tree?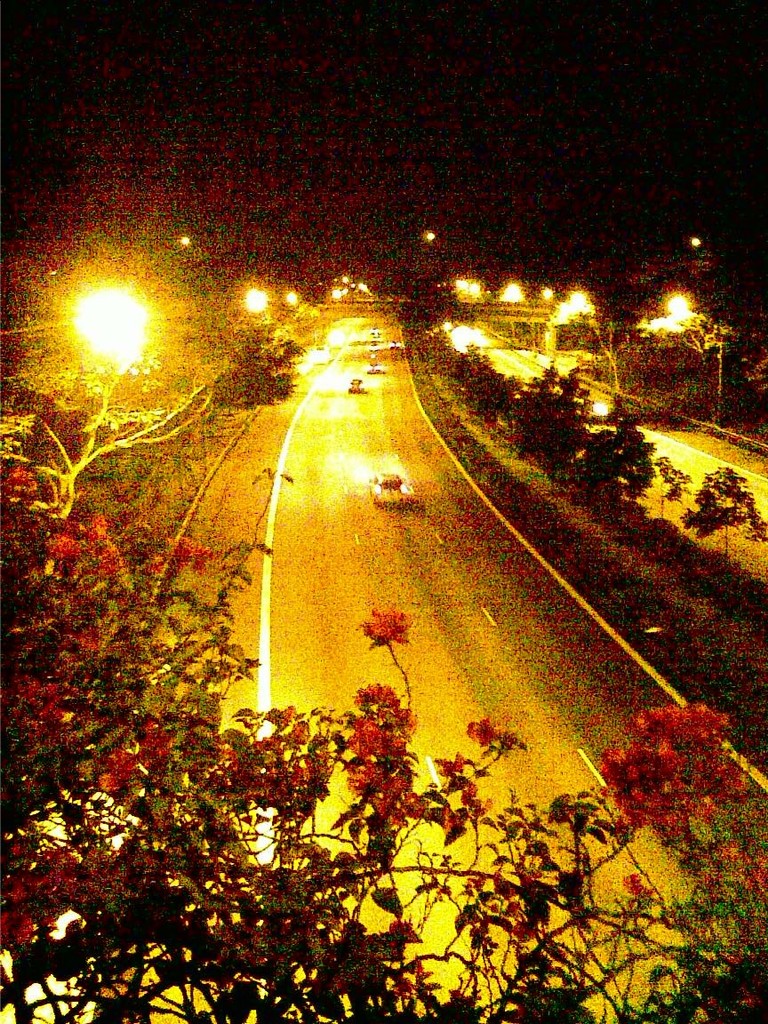
box(0, 444, 767, 1023)
